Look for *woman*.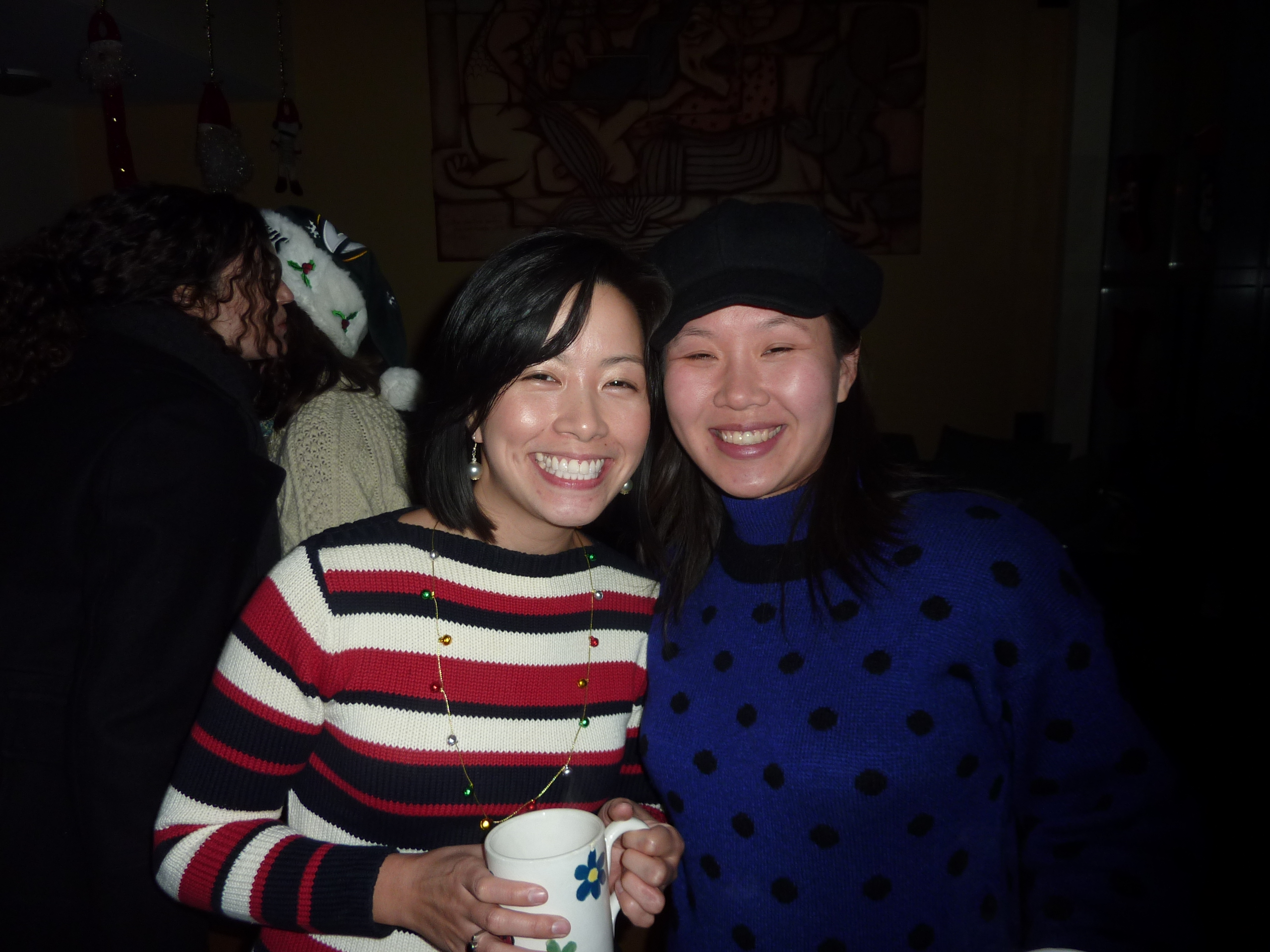
Found: <region>305, 96, 585, 471</region>.
